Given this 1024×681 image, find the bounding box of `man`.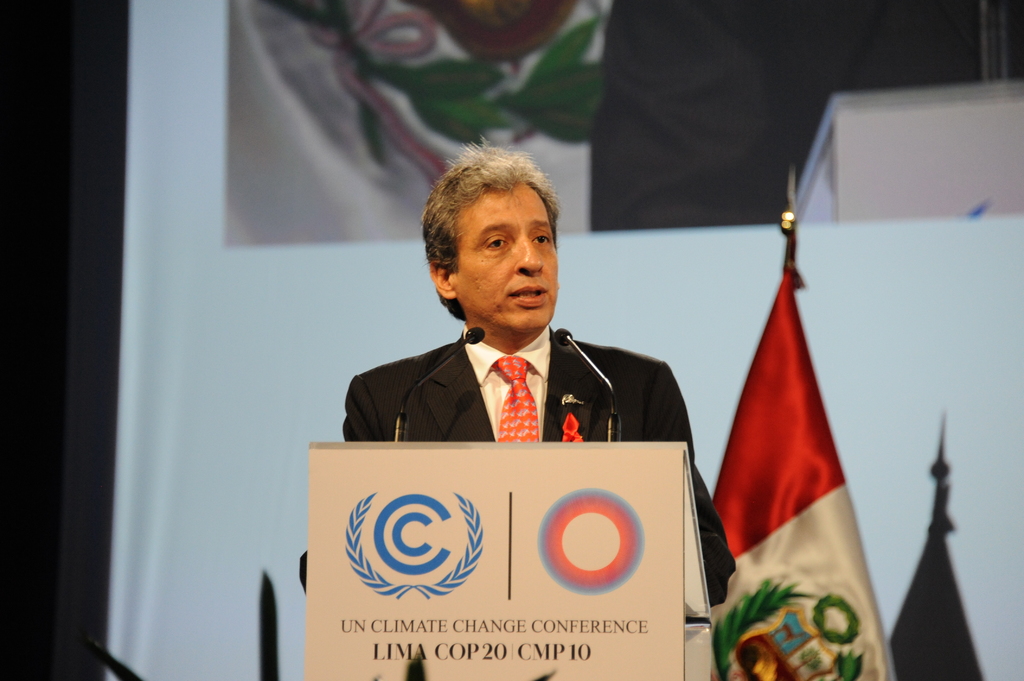
328:166:712:586.
